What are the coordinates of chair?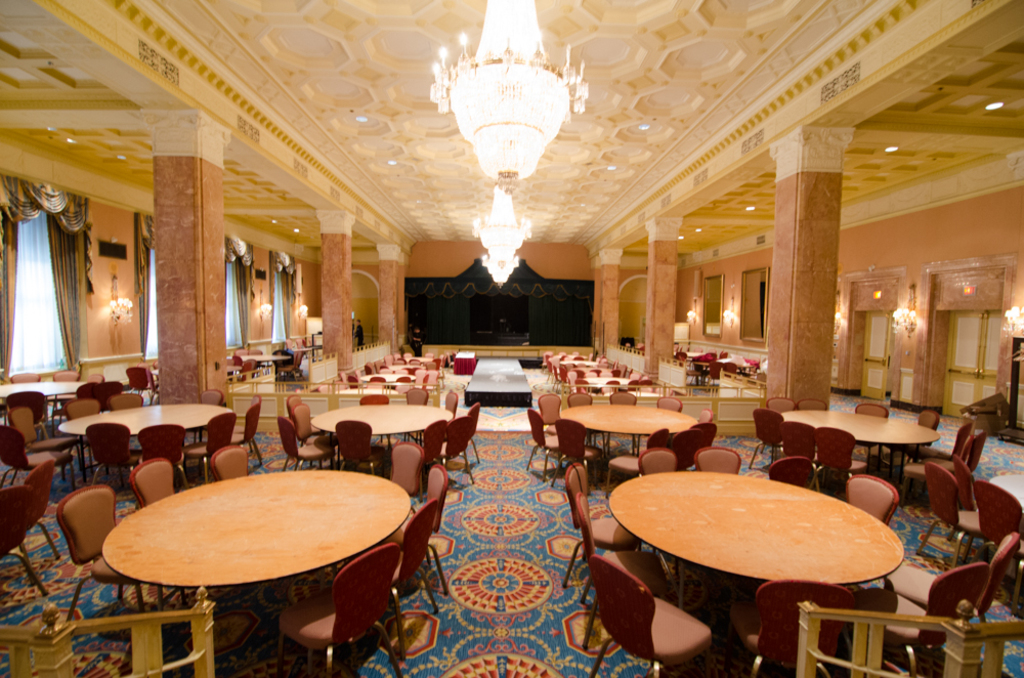
(x1=0, y1=426, x2=83, y2=482).
